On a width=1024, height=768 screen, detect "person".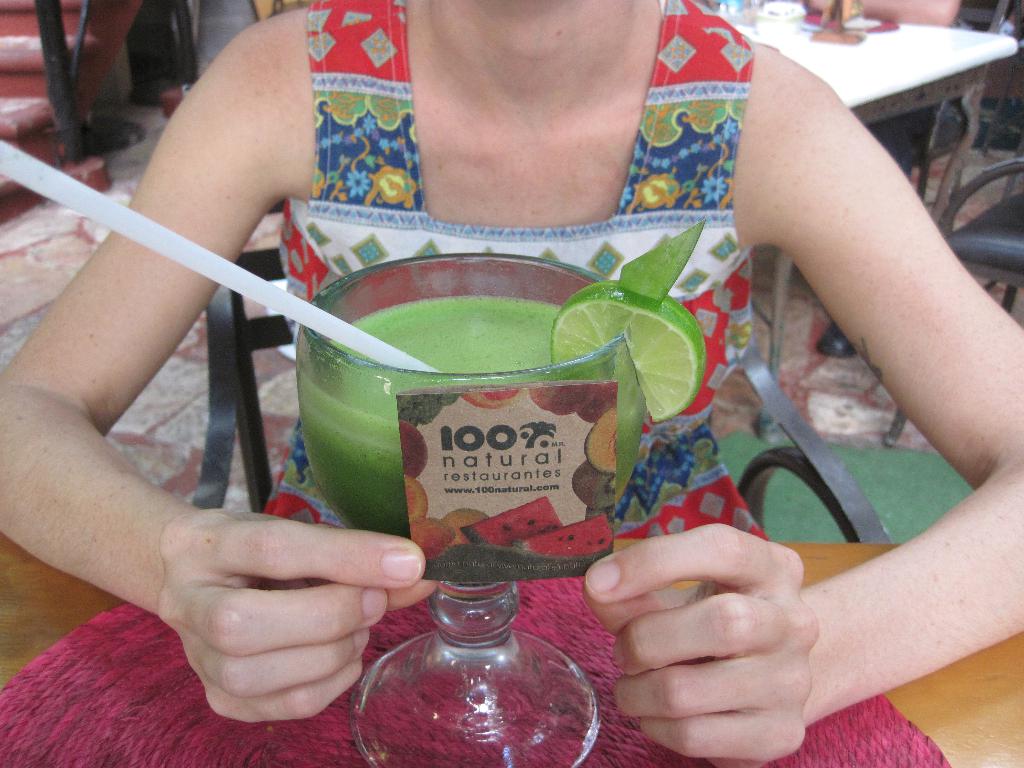
l=0, t=0, r=1023, b=767.
